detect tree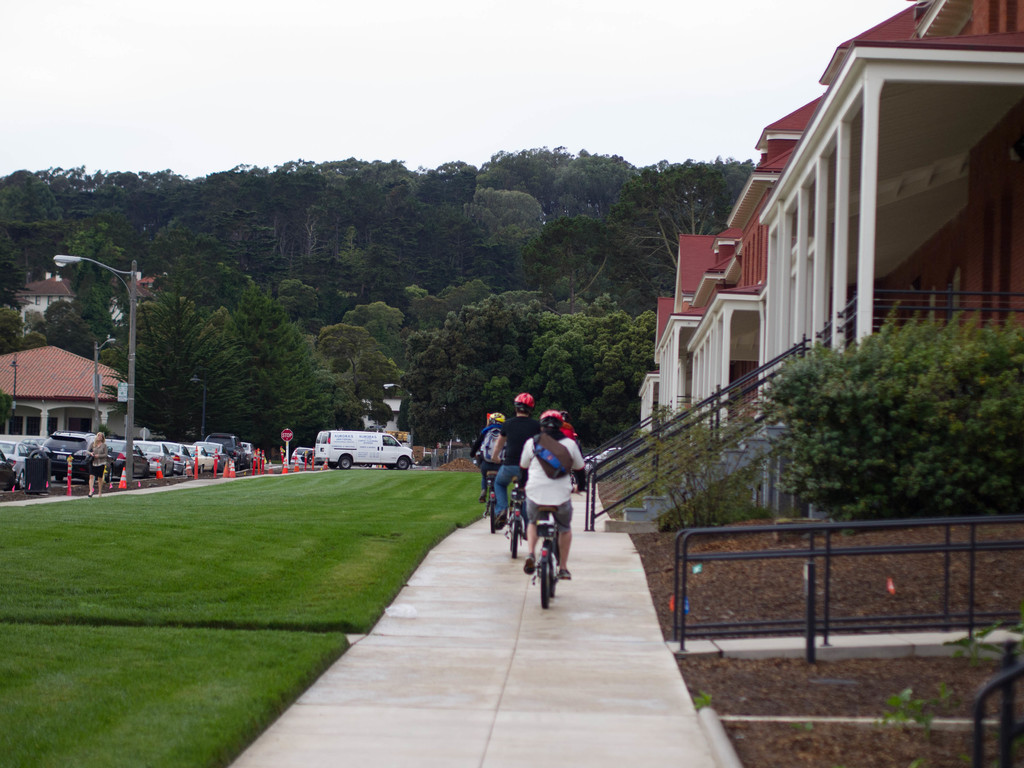
box(150, 213, 224, 278)
